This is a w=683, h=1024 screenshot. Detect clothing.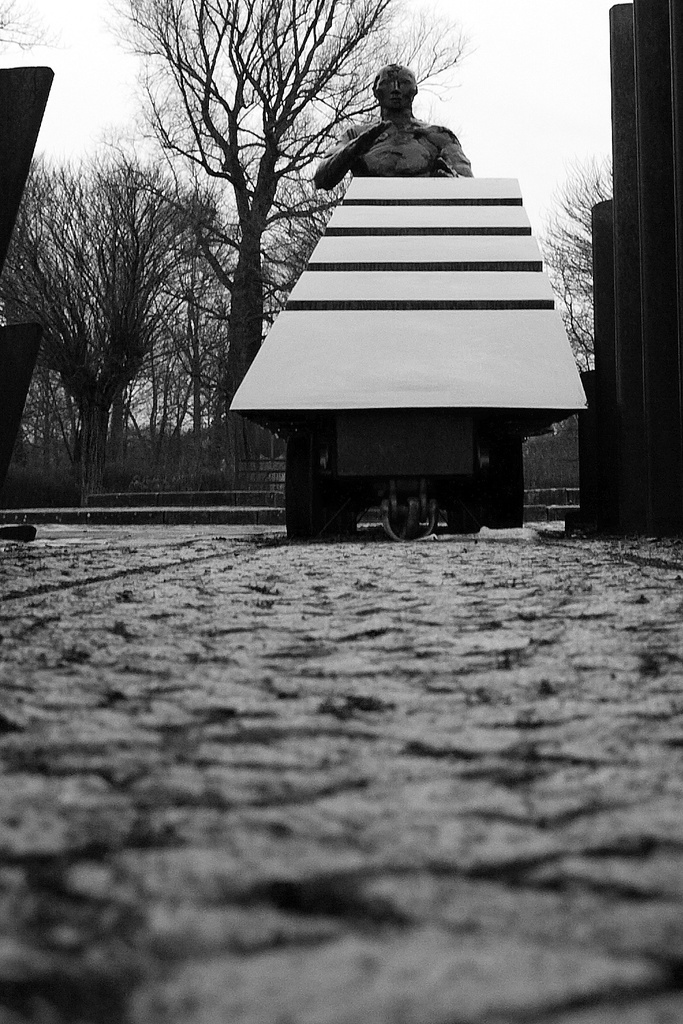
Rect(333, 126, 485, 186).
